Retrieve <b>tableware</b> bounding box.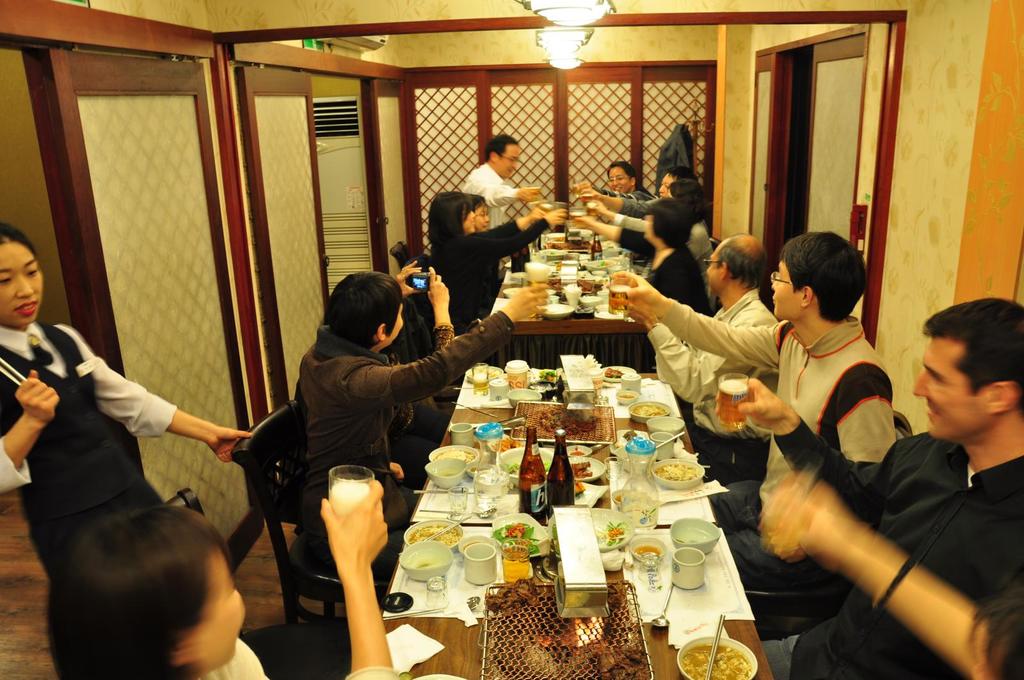
Bounding box: (674, 547, 708, 587).
